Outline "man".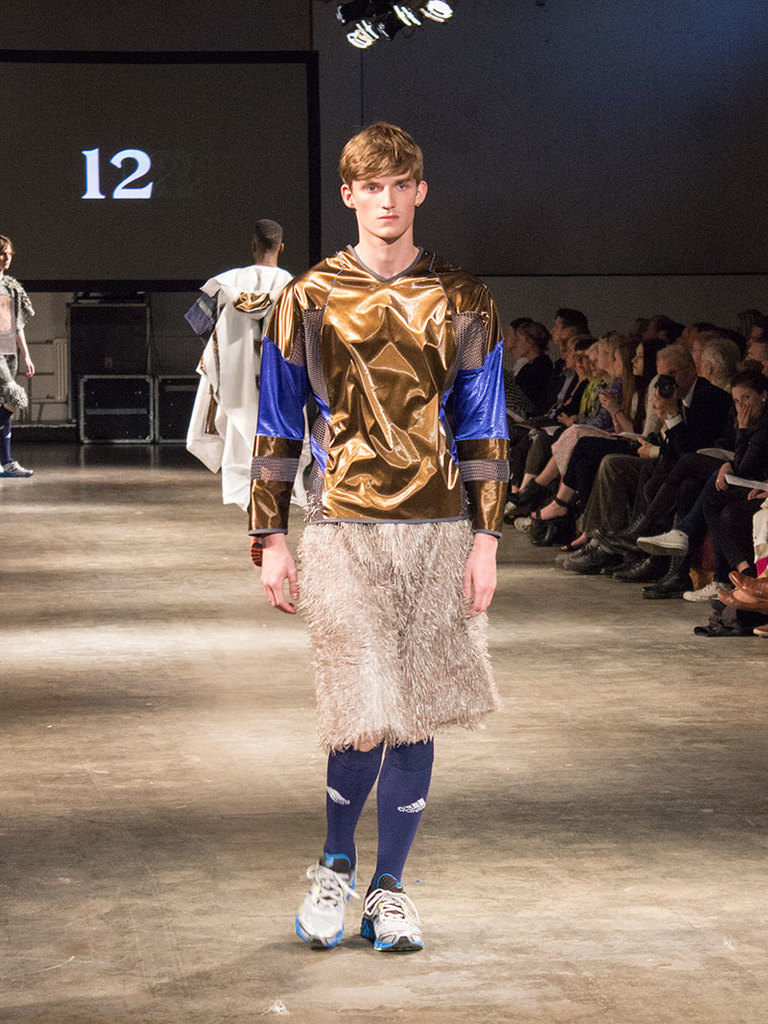
Outline: bbox(261, 112, 524, 923).
